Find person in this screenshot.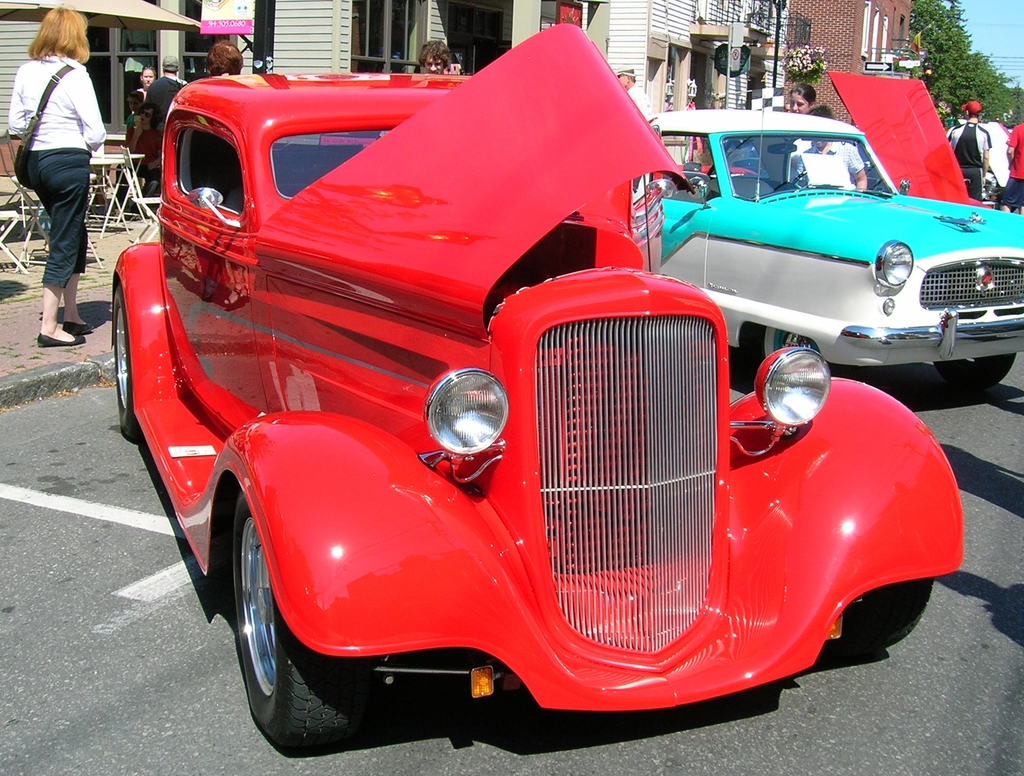
The bounding box for person is 125/90/145/129.
